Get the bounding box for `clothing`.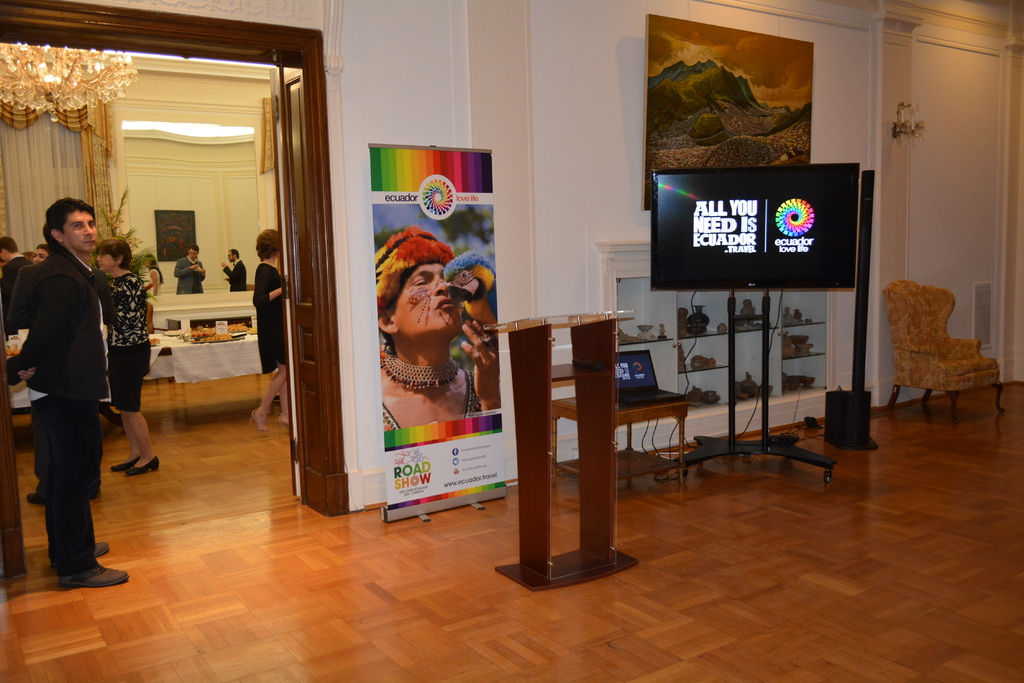
pyautogui.locateOnScreen(221, 258, 250, 293).
